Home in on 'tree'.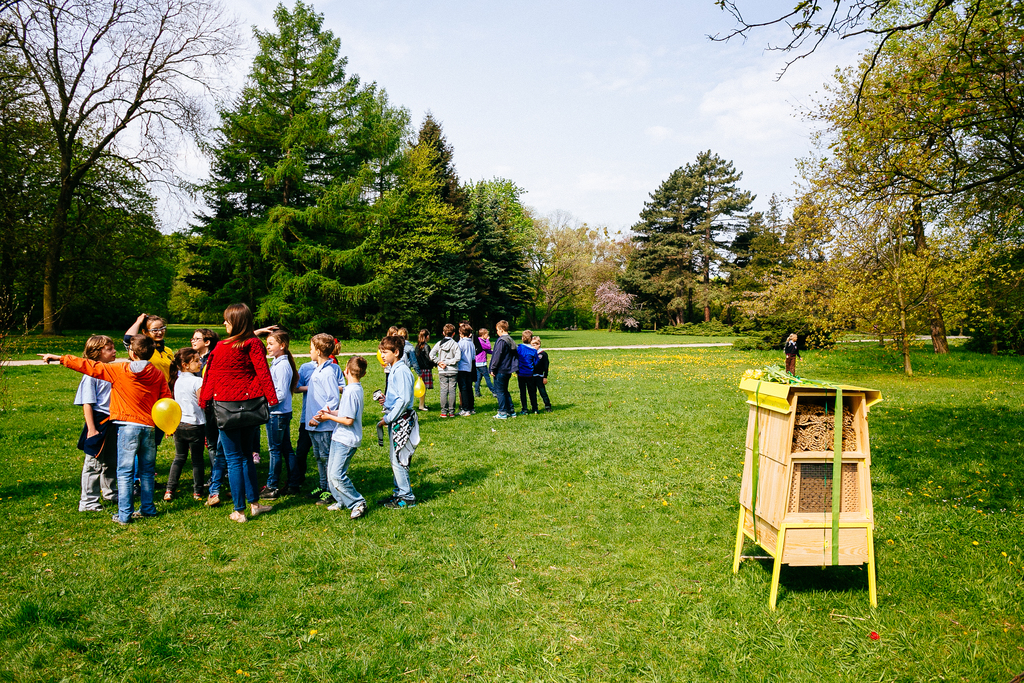
Homed in at 0 0 237 331.
